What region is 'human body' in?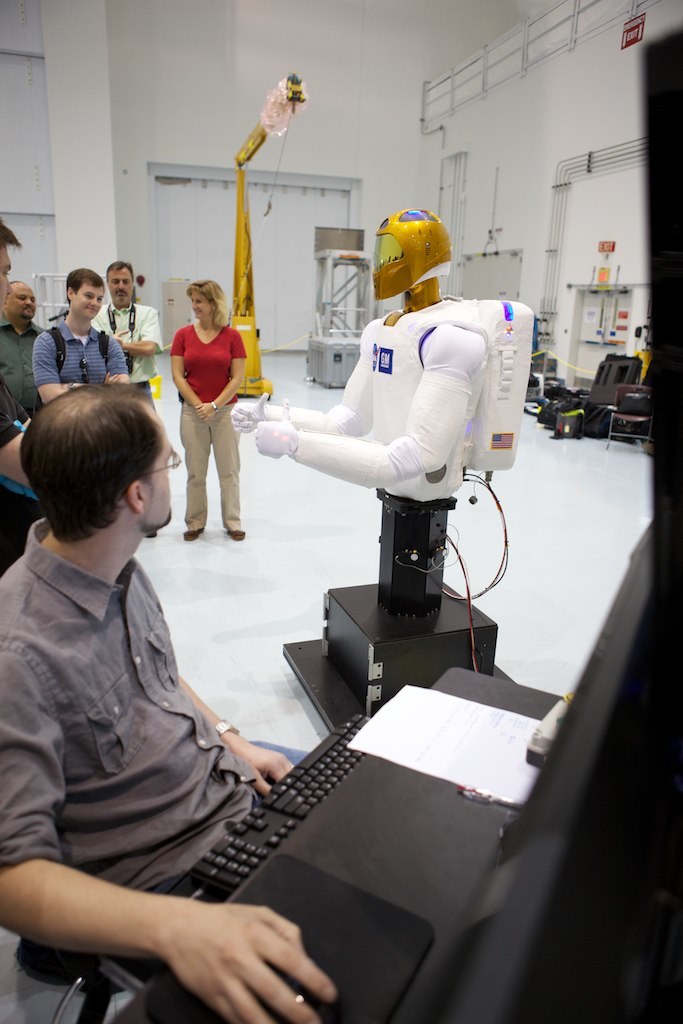
crop(0, 283, 46, 448).
